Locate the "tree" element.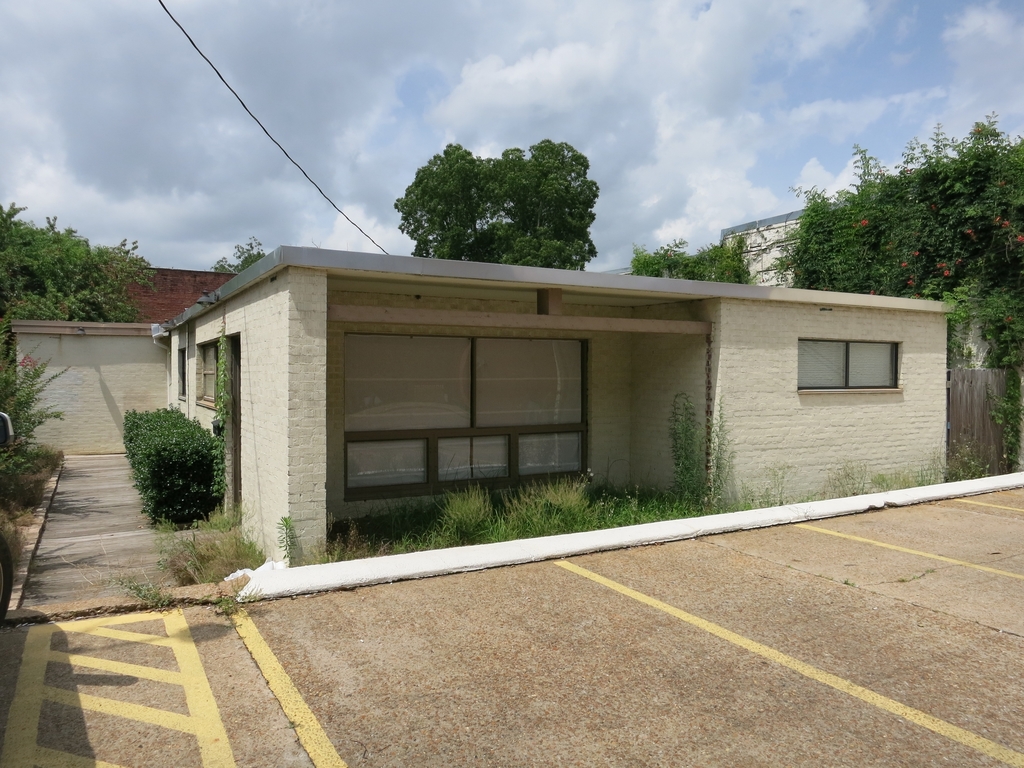
Element bbox: box(771, 102, 1023, 378).
